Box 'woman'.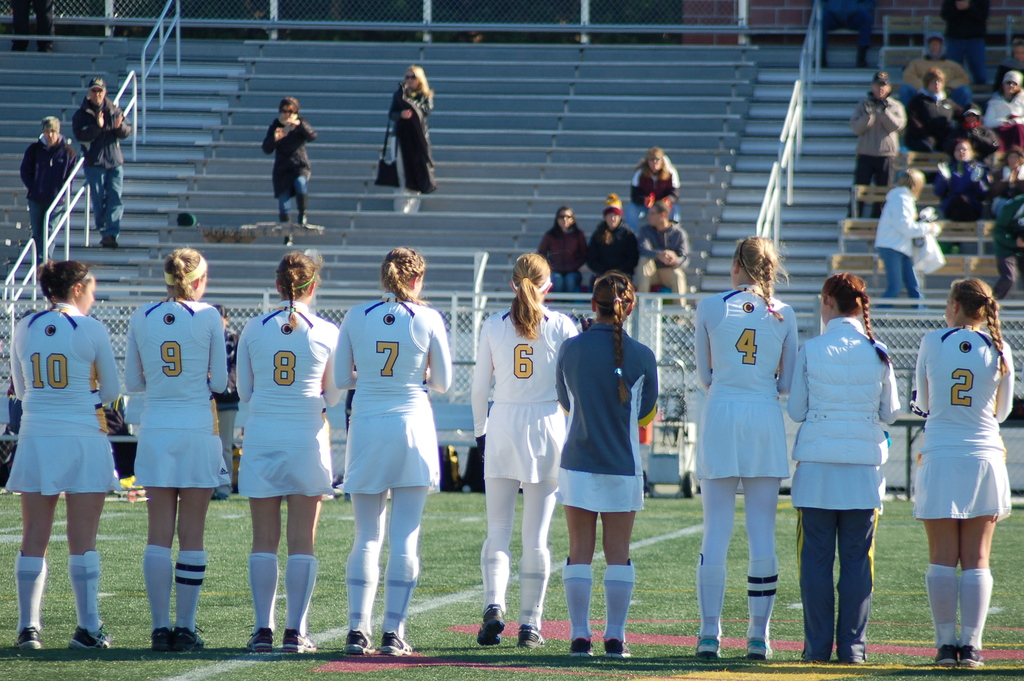
<box>868,167,941,302</box>.
